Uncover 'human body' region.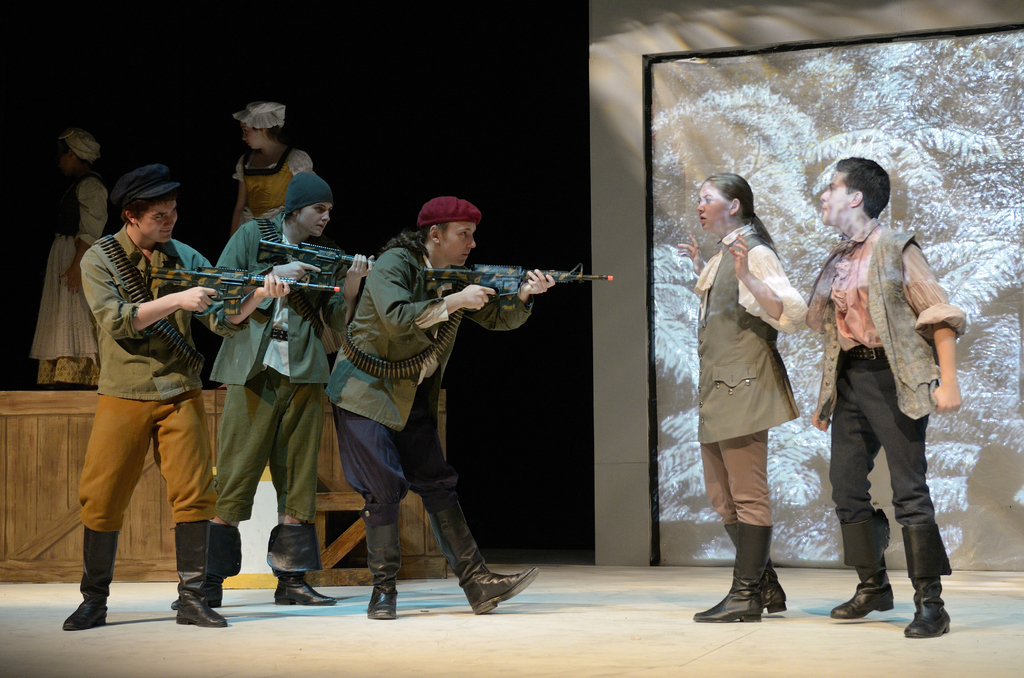
Uncovered: bbox=[675, 222, 803, 629].
